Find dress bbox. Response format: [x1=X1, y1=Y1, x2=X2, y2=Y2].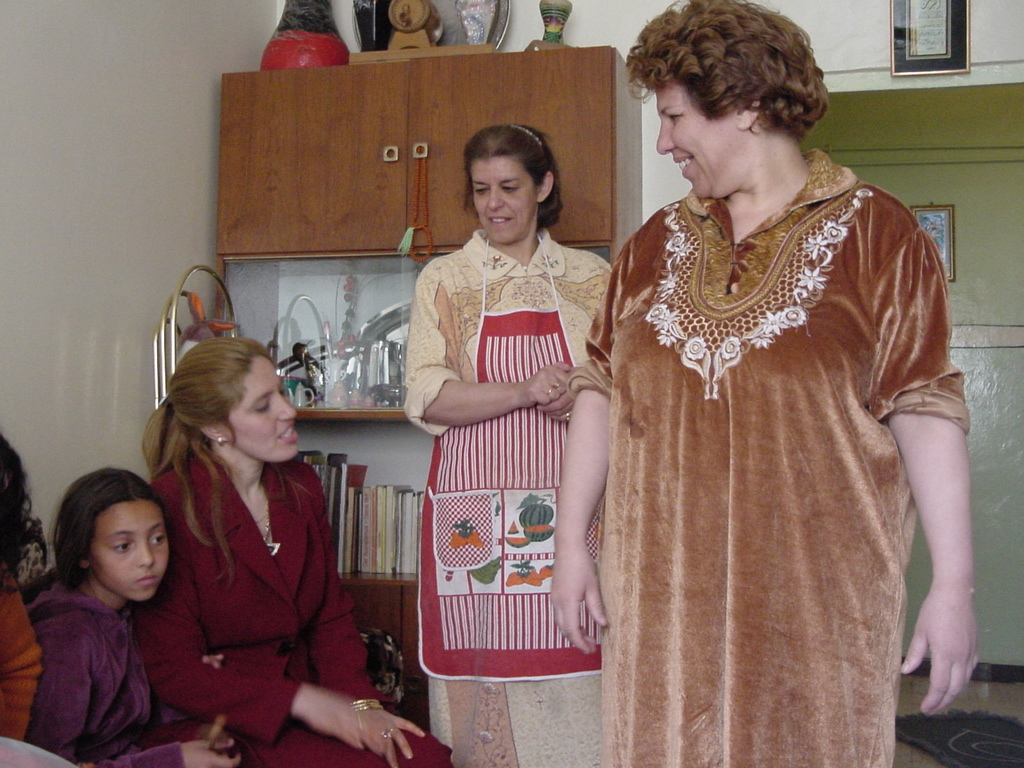
[x1=404, y1=224, x2=612, y2=767].
